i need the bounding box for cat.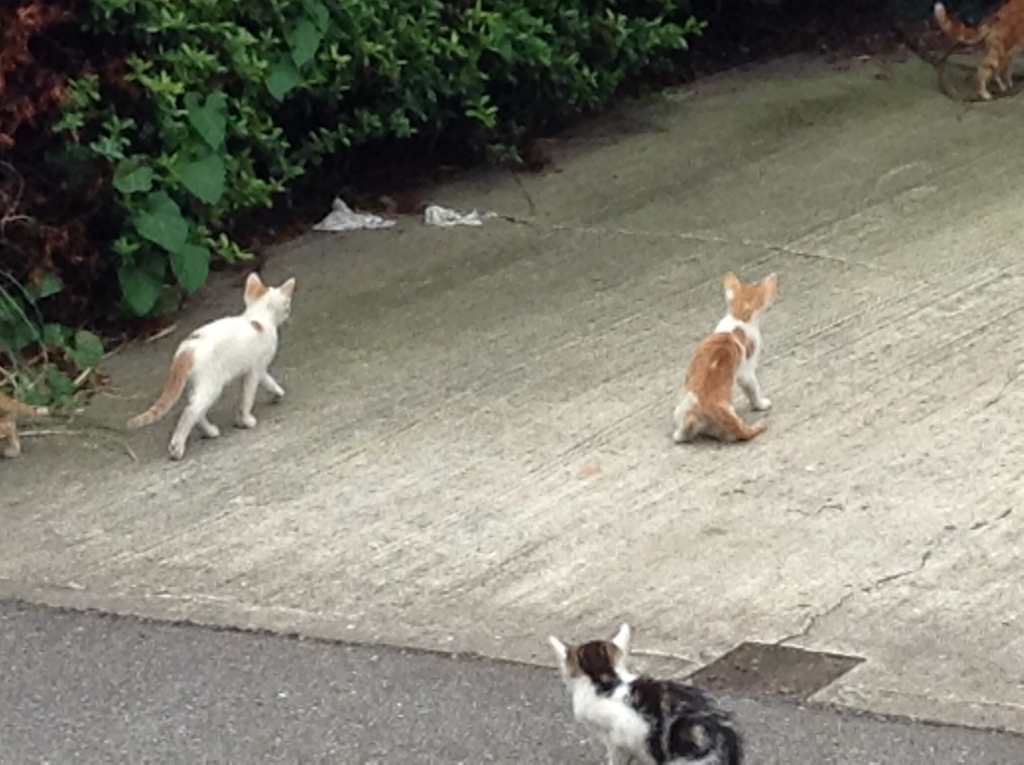
Here it is: 669, 266, 772, 445.
